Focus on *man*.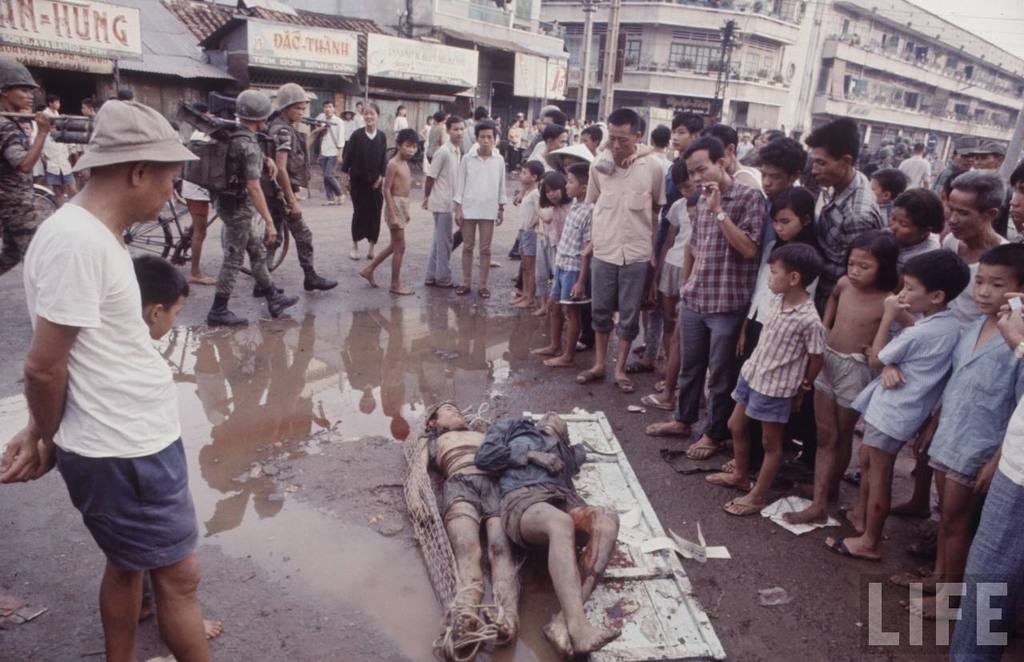
Focused at (x1=257, y1=82, x2=342, y2=296).
